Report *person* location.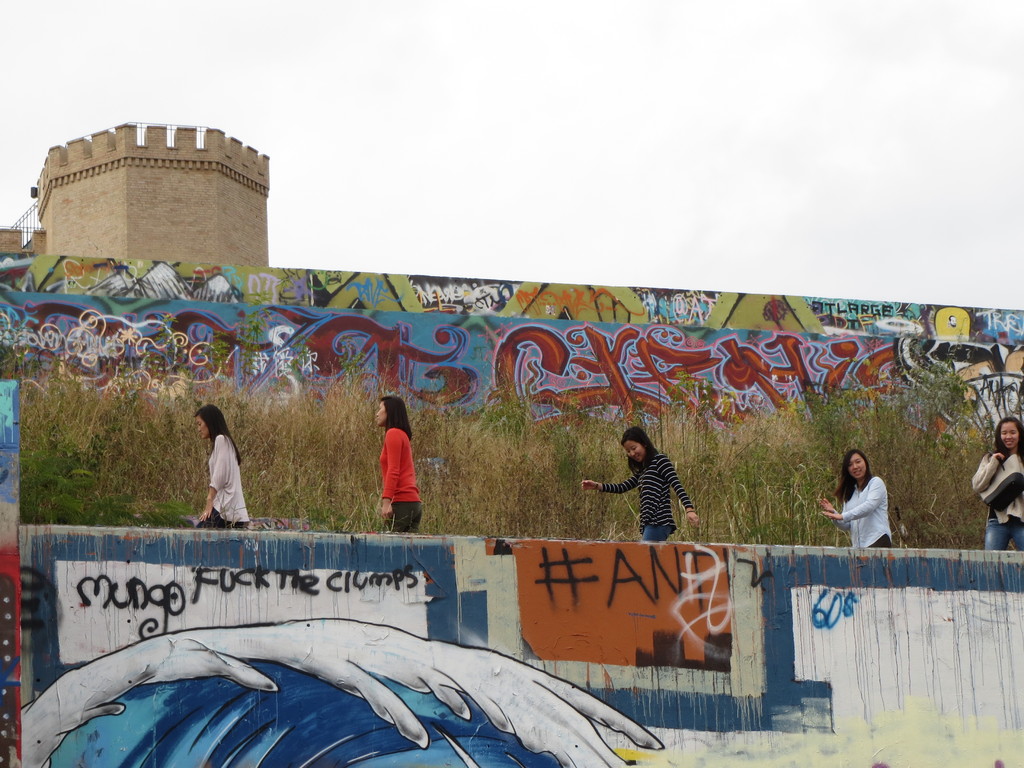
Report: 972,416,1023,547.
